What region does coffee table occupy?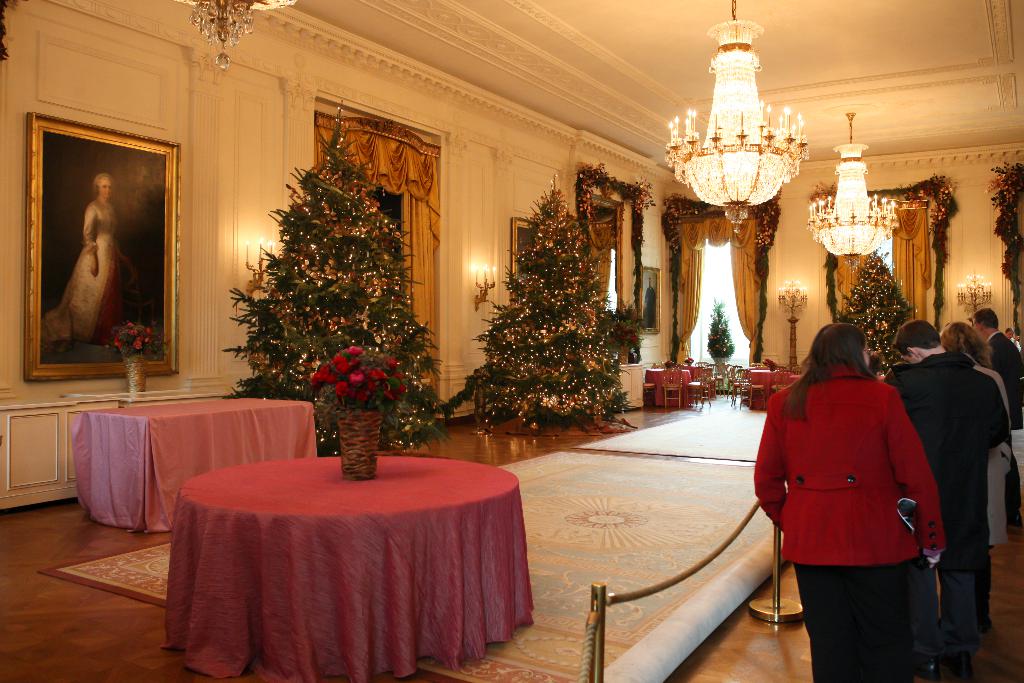
Rect(645, 367, 691, 406).
